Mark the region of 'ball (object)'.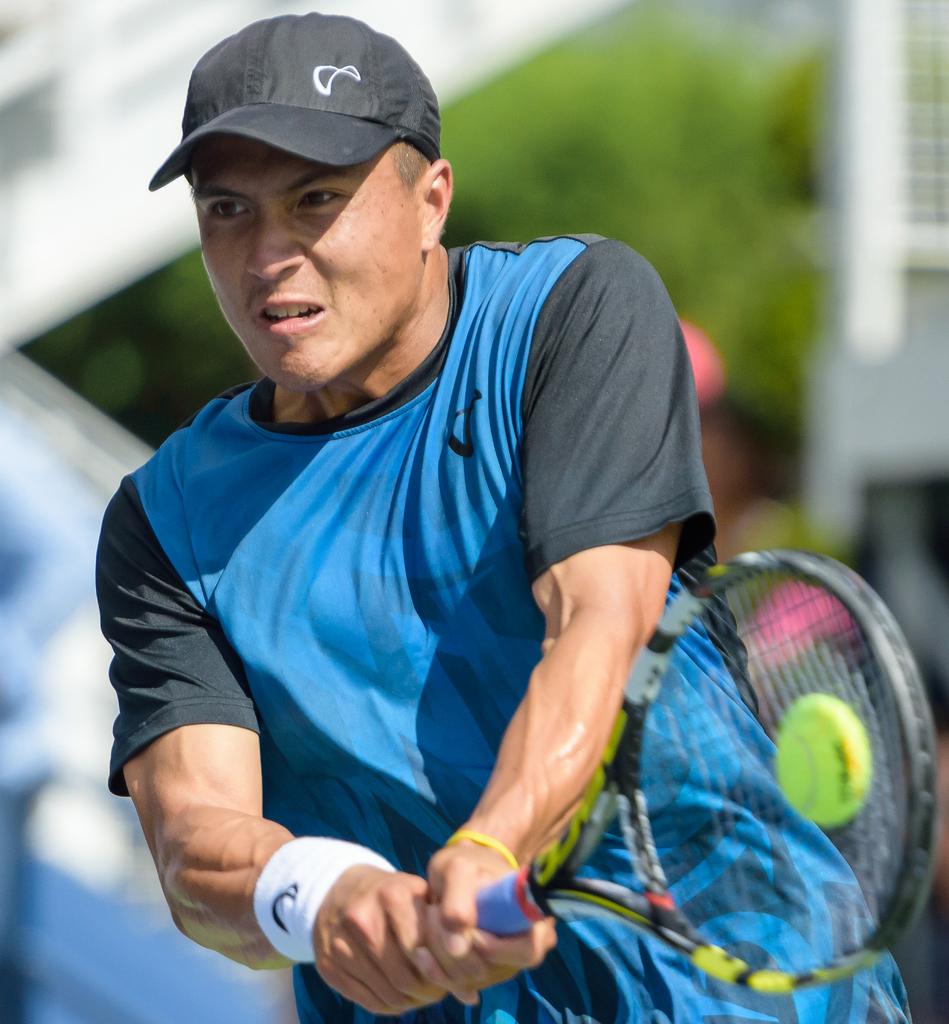
Region: <region>773, 693, 877, 833</region>.
